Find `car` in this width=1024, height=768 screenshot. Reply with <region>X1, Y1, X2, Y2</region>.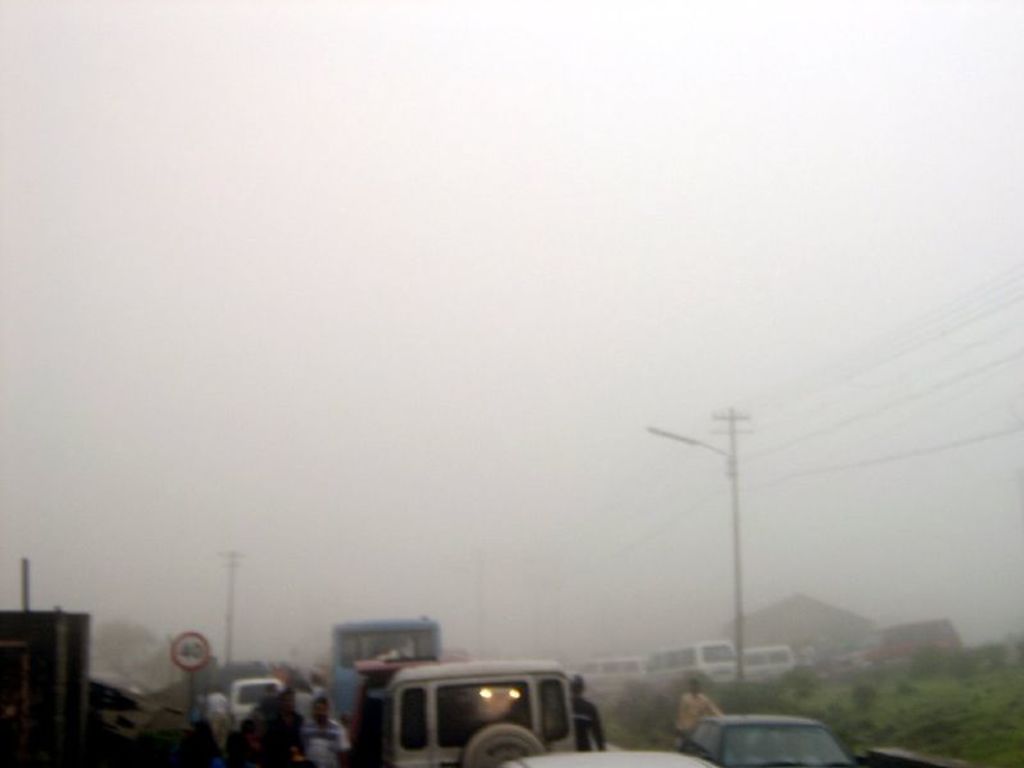
<region>393, 662, 575, 767</region>.
